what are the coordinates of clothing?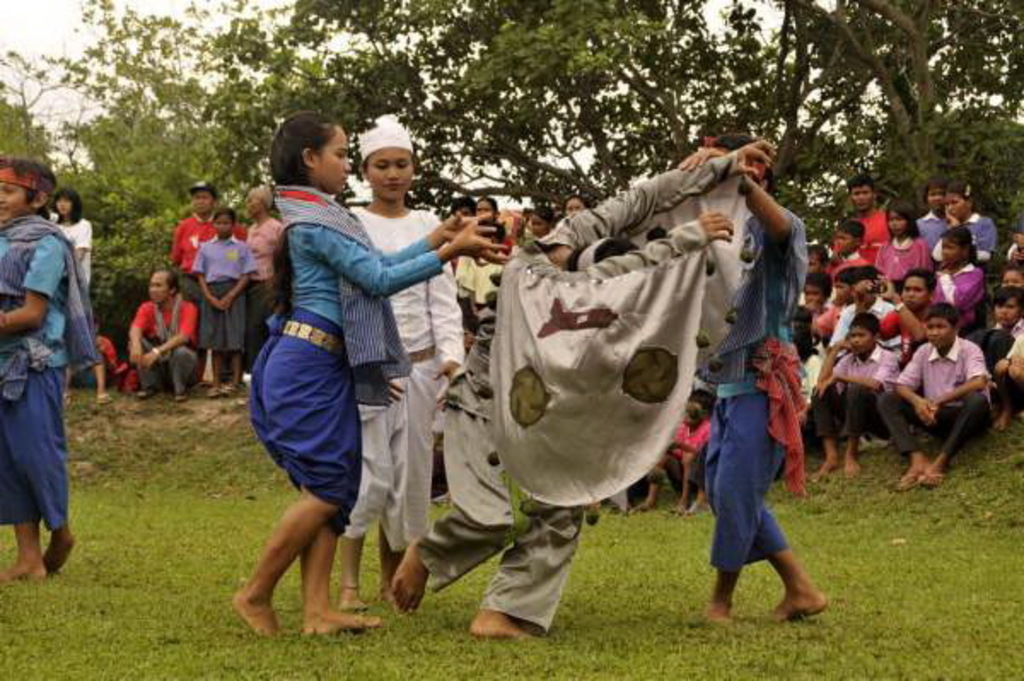
select_region(893, 355, 997, 457).
